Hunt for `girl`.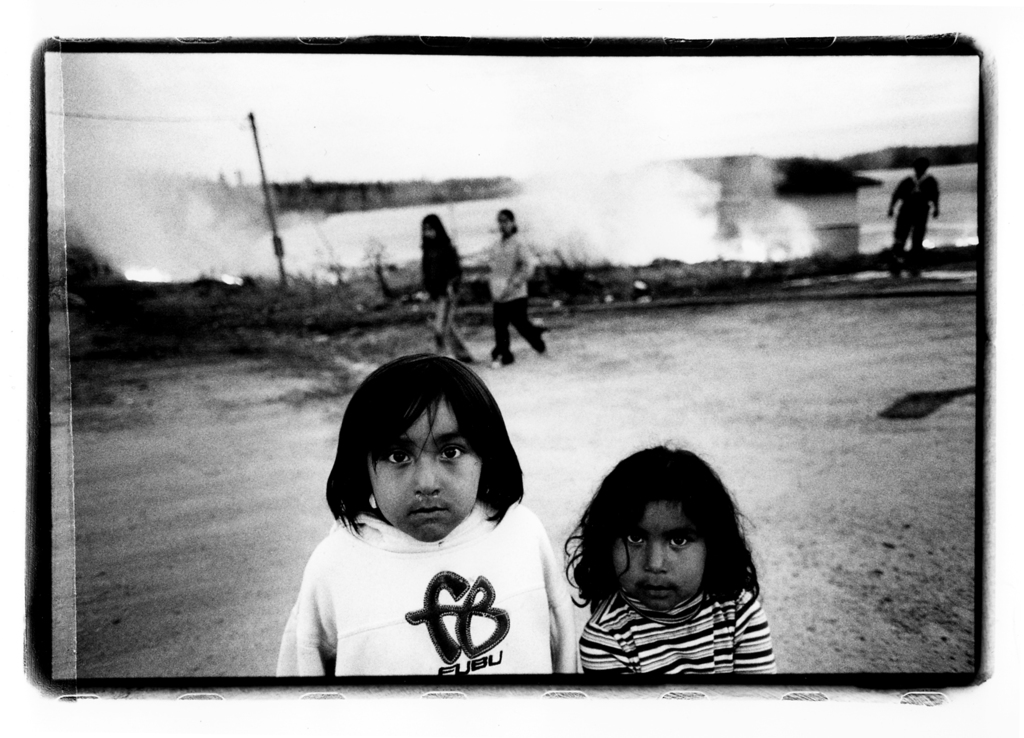
Hunted down at pyautogui.locateOnScreen(562, 443, 774, 678).
